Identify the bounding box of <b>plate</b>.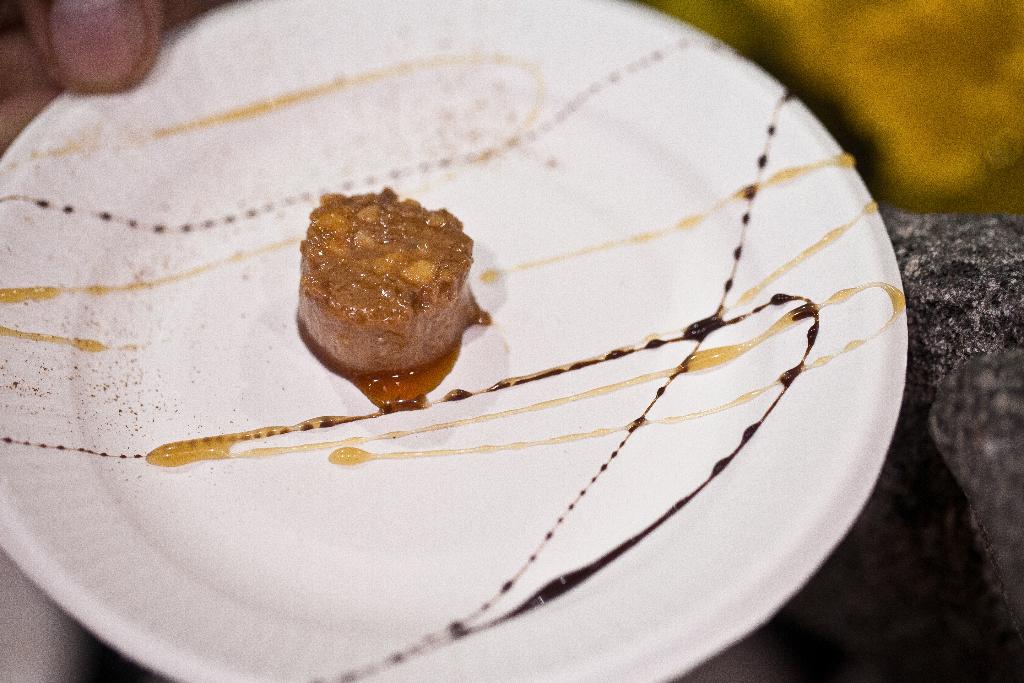
[0, 0, 919, 682].
